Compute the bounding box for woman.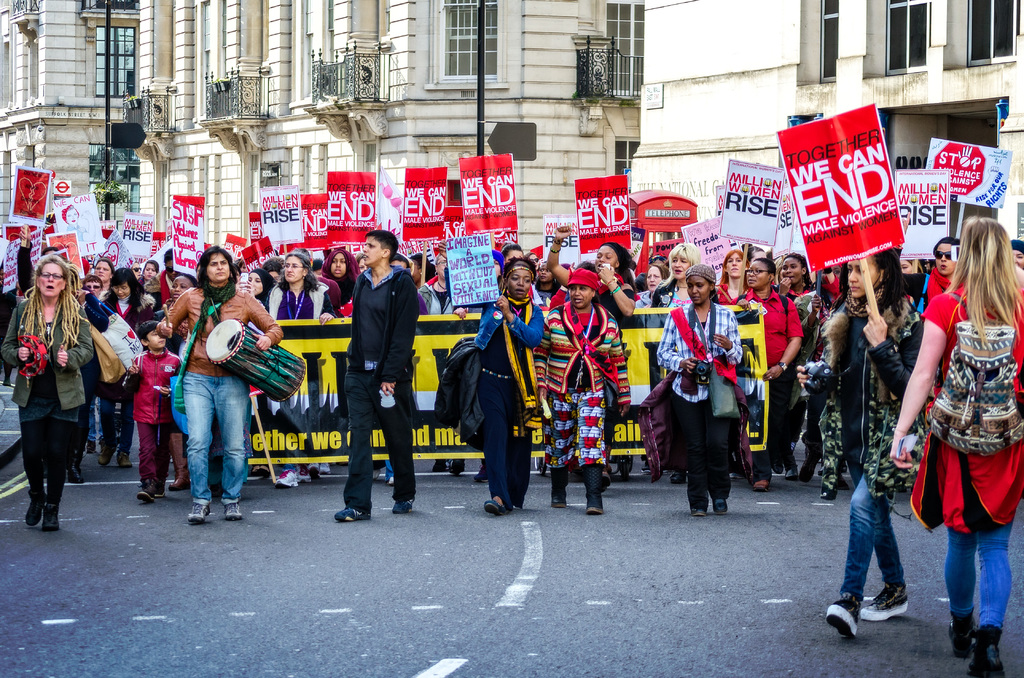
772, 256, 815, 476.
